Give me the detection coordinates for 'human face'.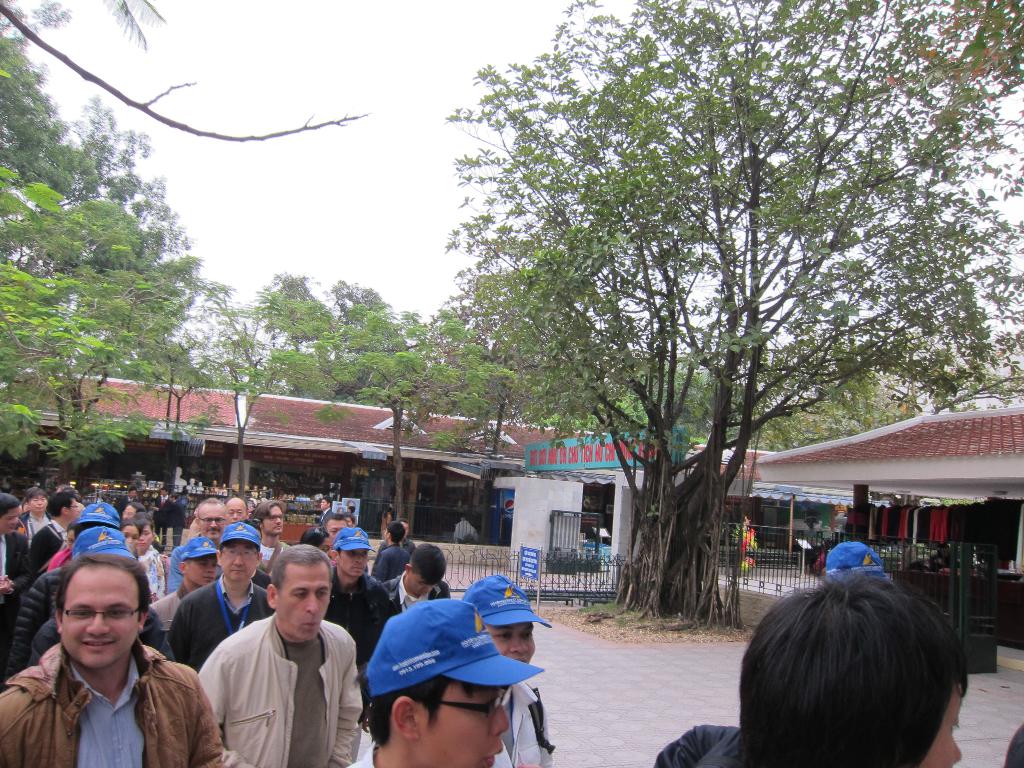
33 492 49 512.
